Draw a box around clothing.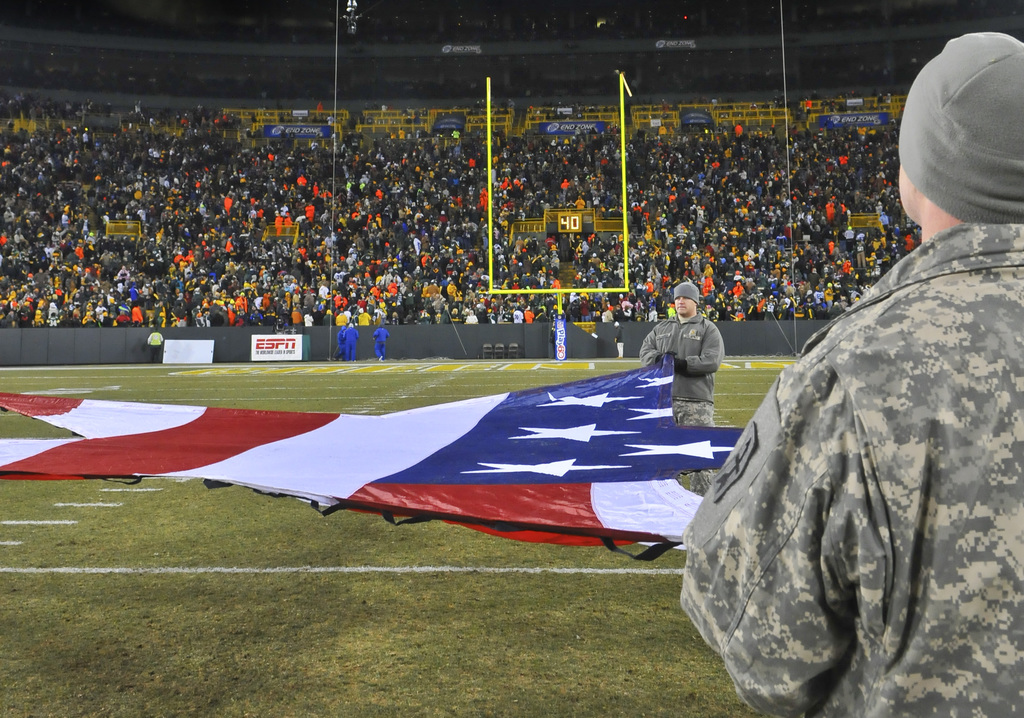
[837,156,847,168].
